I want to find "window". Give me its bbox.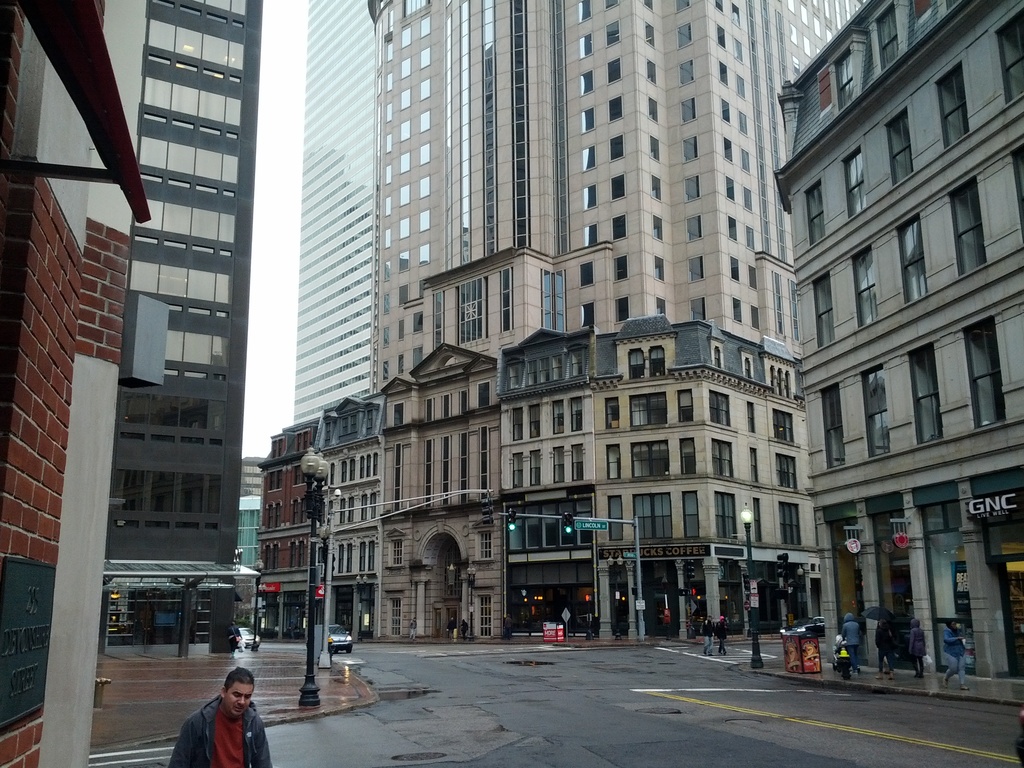
bbox=(417, 14, 431, 37).
